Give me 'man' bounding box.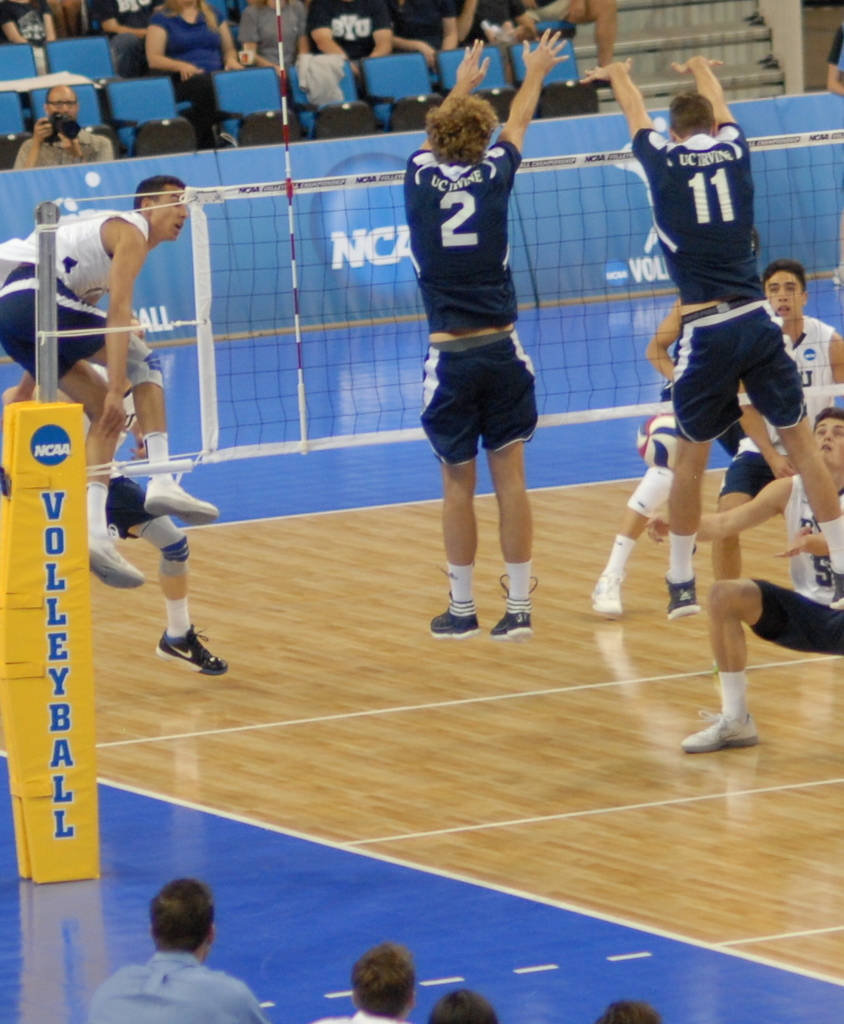
x1=712, y1=257, x2=843, y2=579.
